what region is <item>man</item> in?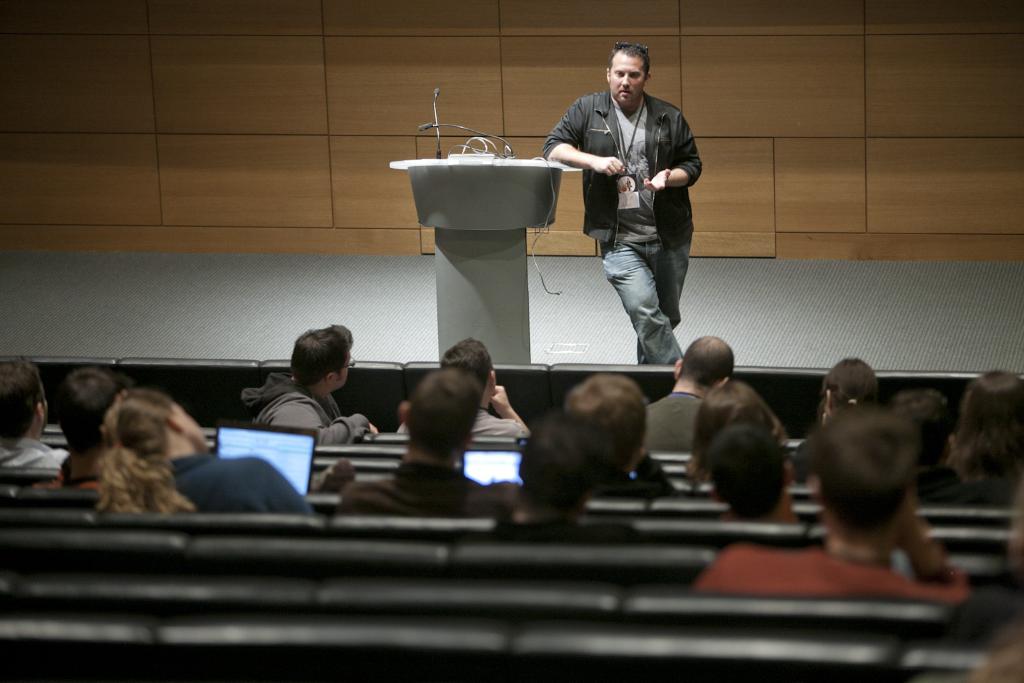
locate(335, 368, 522, 514).
